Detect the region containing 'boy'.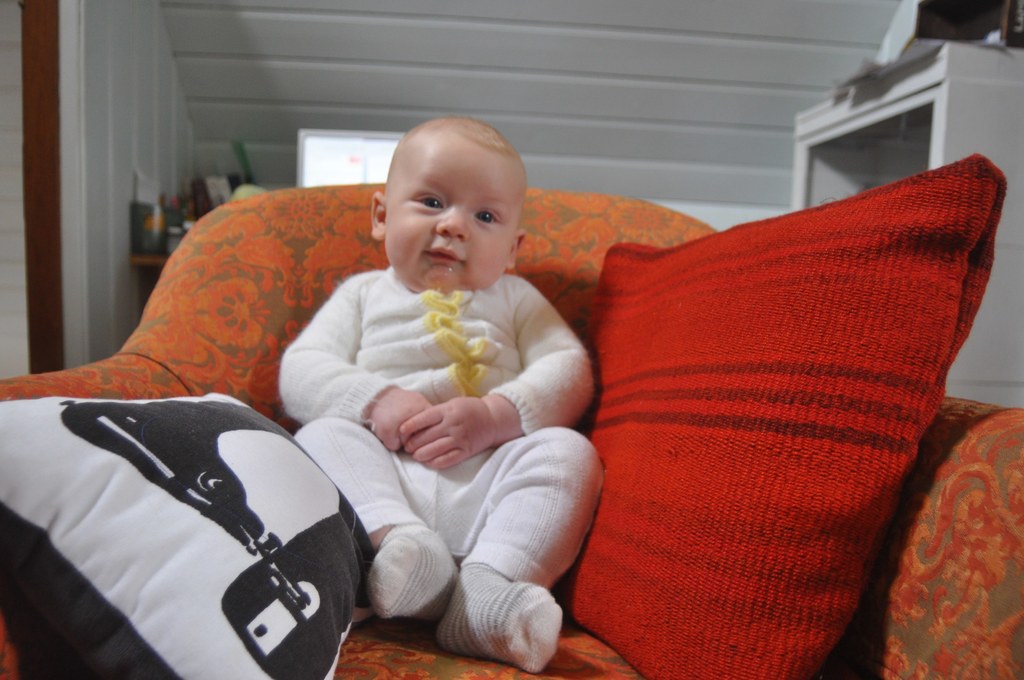
crop(275, 111, 609, 672).
